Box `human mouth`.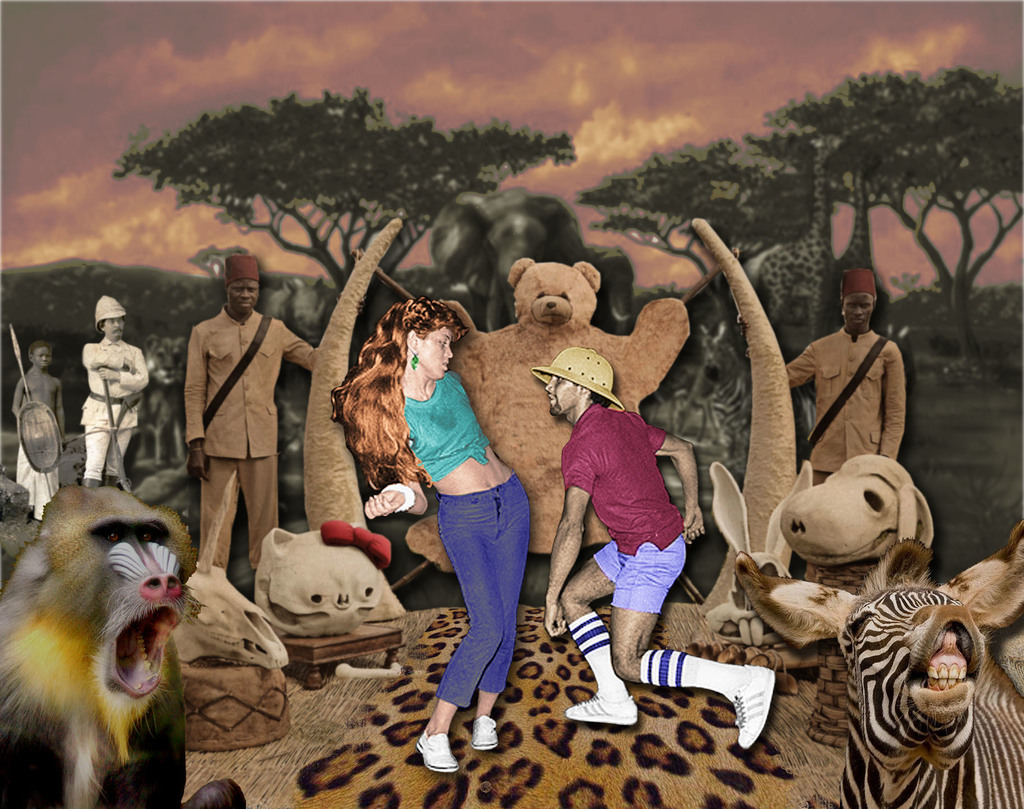
[439,361,447,371].
